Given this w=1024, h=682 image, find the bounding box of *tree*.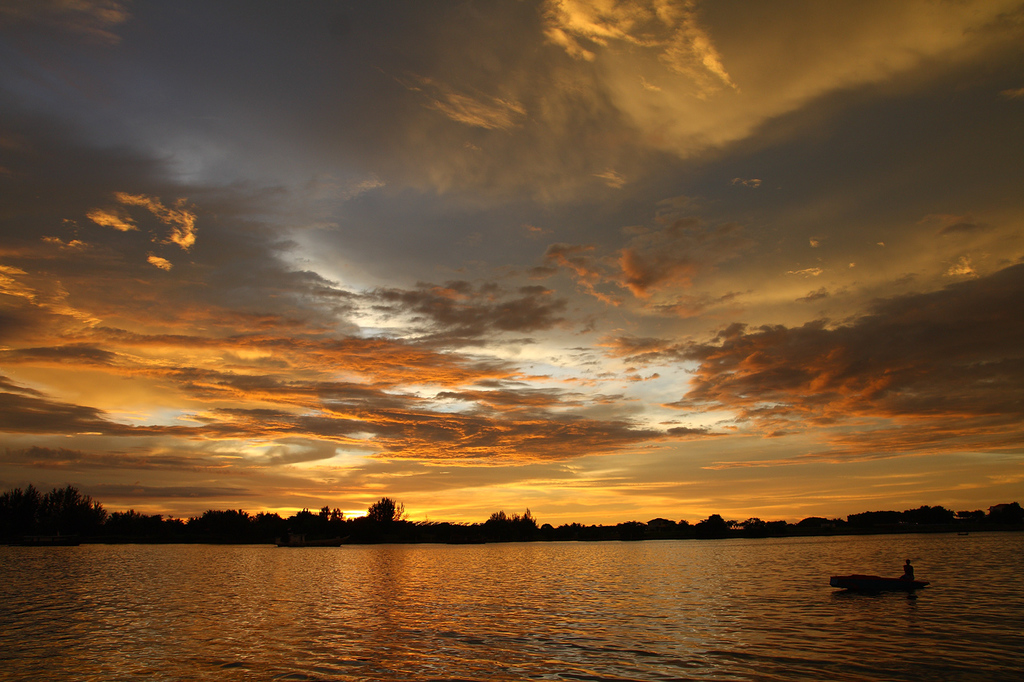
region(367, 497, 406, 525).
